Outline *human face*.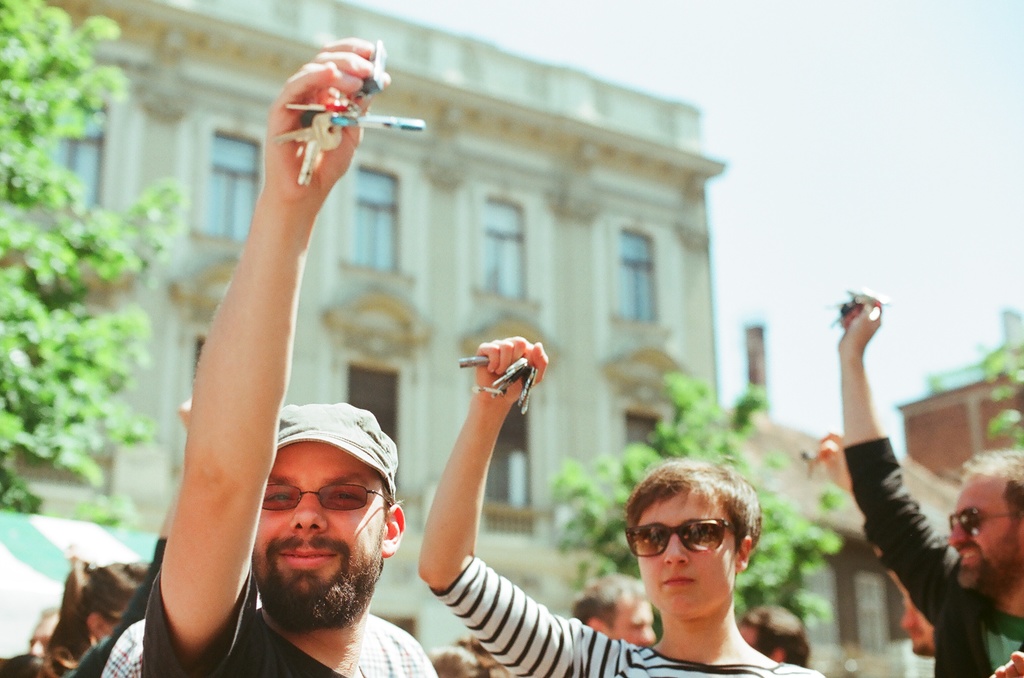
Outline: box(945, 470, 1023, 590).
